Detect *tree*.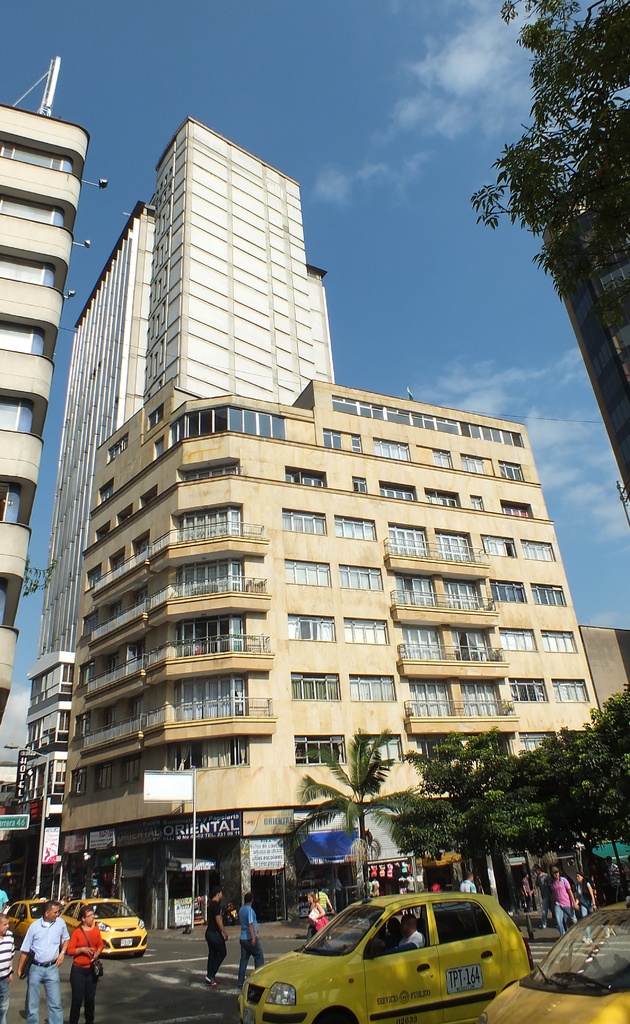
Detected at (467, 0, 629, 298).
